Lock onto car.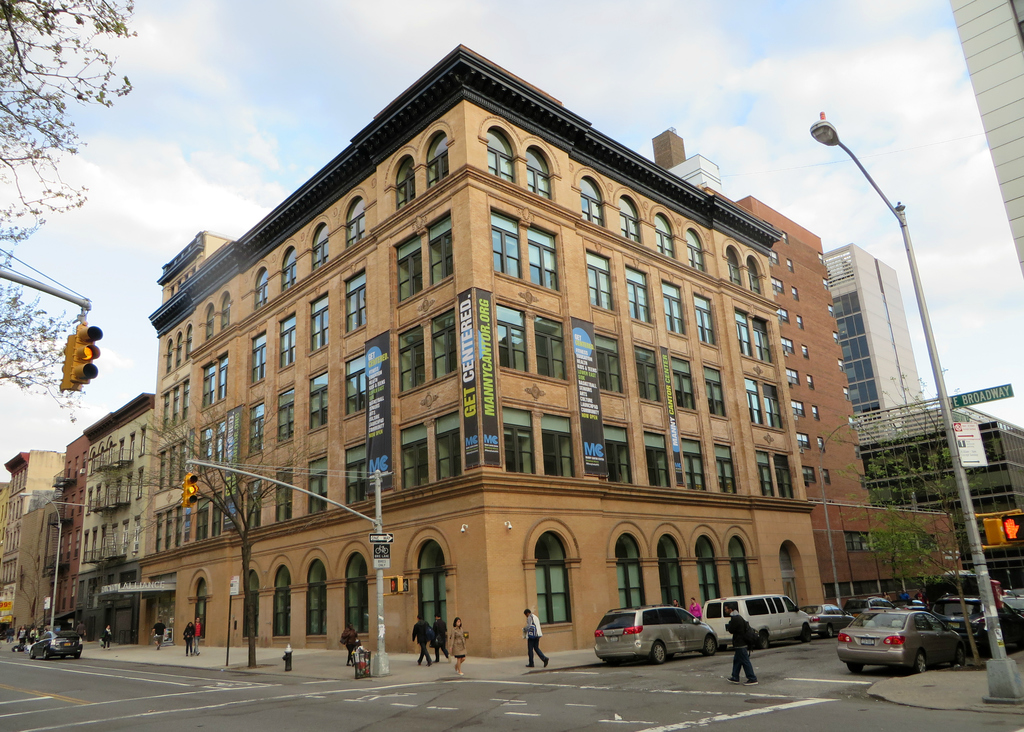
Locked: 28, 630, 85, 661.
